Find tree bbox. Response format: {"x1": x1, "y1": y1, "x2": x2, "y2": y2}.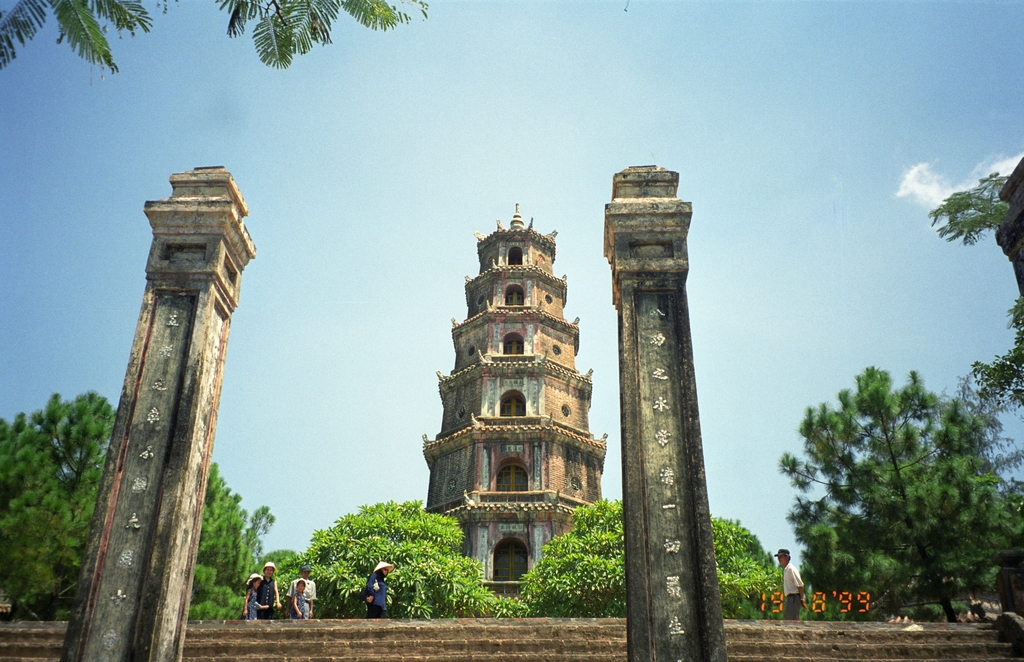
{"x1": 515, "y1": 490, "x2": 632, "y2": 626}.
